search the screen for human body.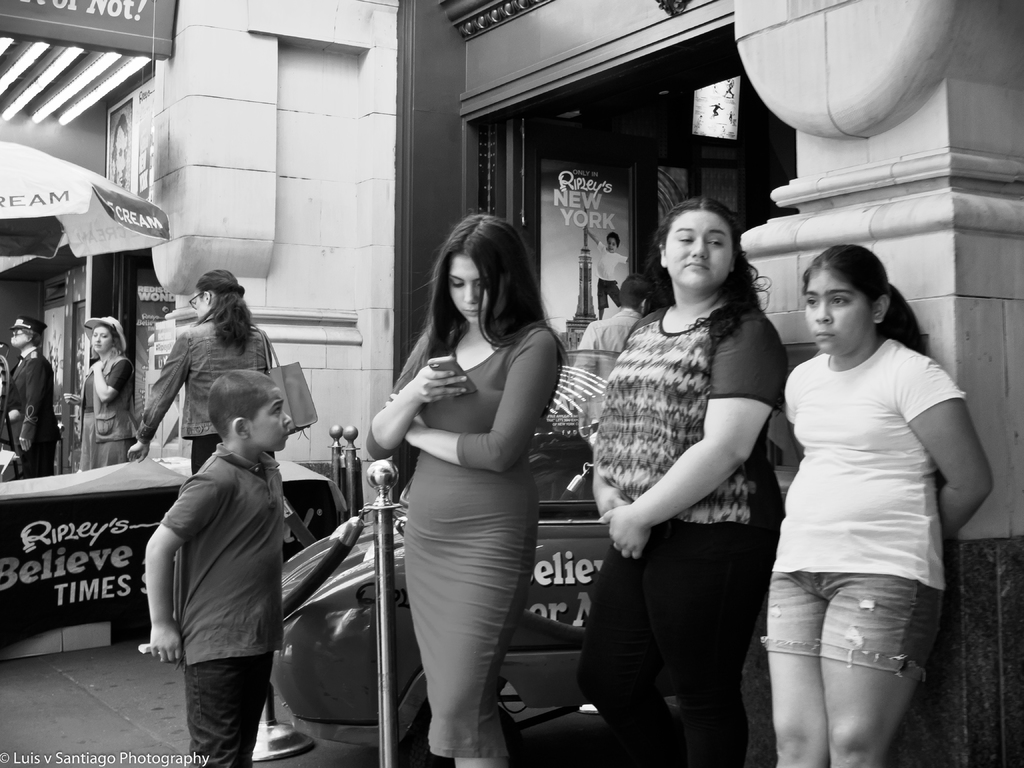
Found at left=579, top=279, right=647, bottom=381.
